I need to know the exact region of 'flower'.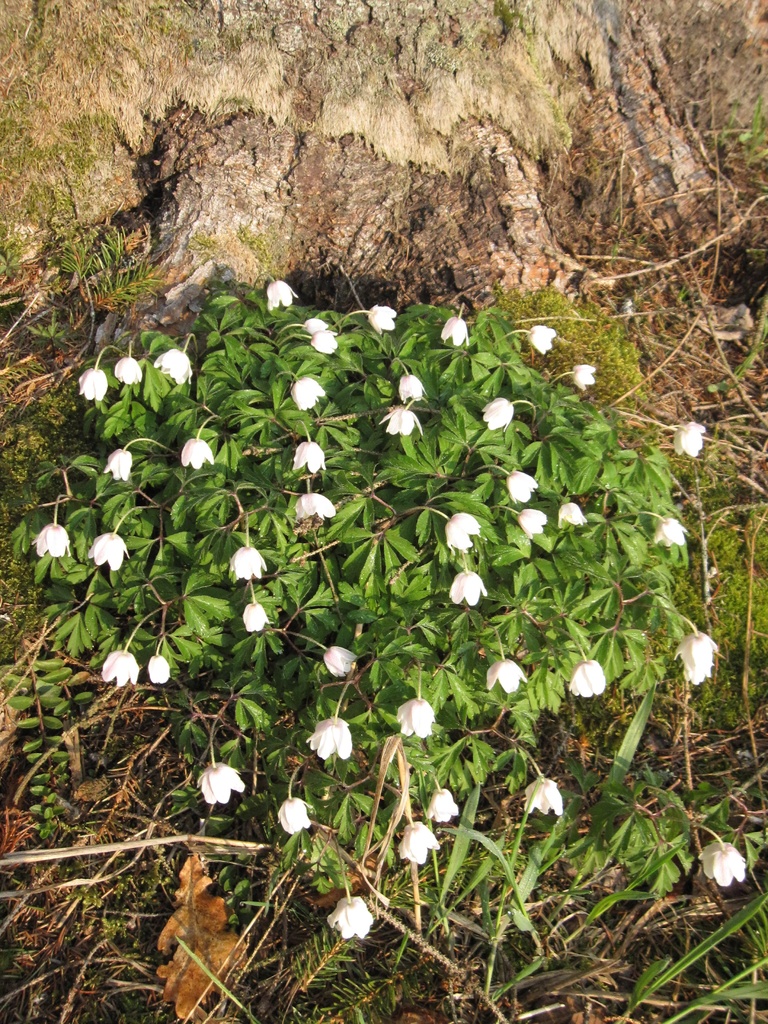
Region: (x1=522, y1=776, x2=564, y2=817).
